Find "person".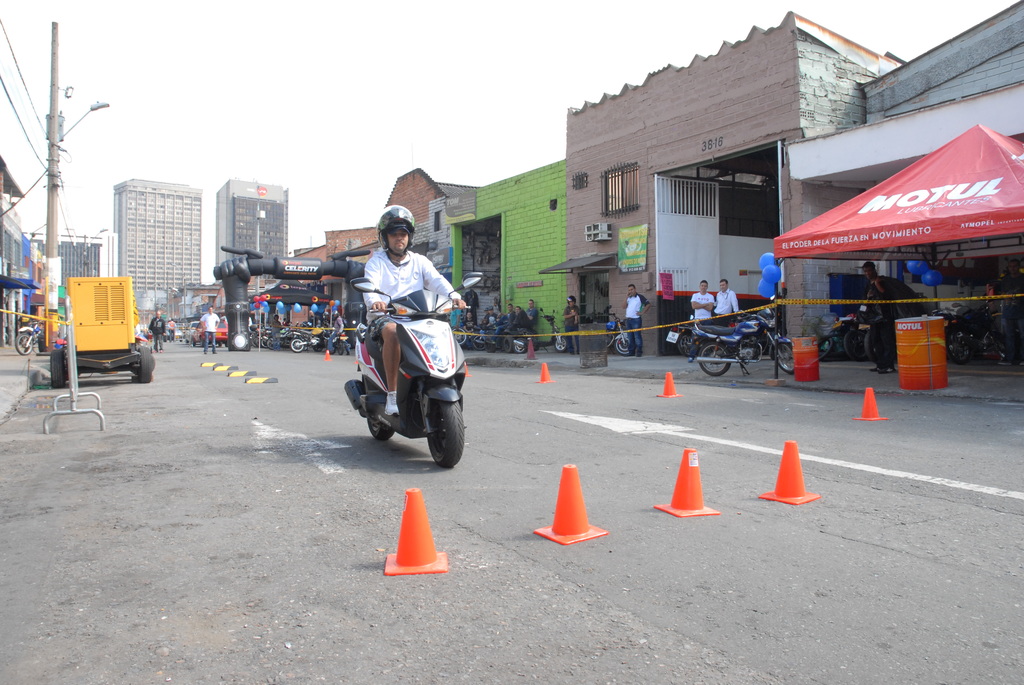
box(148, 312, 166, 356).
